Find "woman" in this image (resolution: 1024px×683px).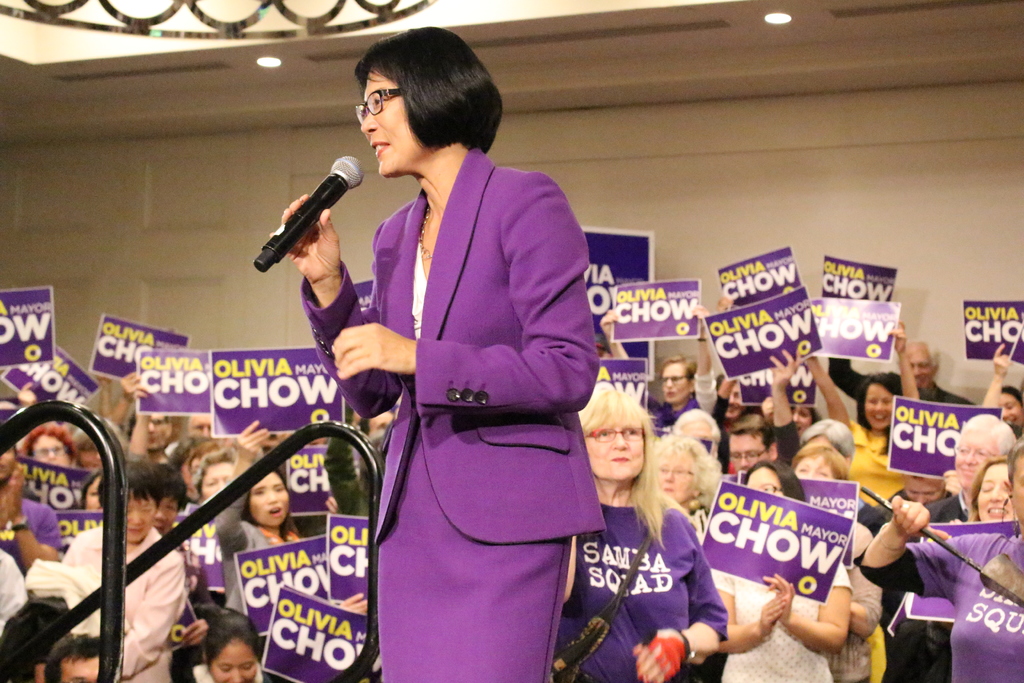
detection(804, 320, 921, 516).
